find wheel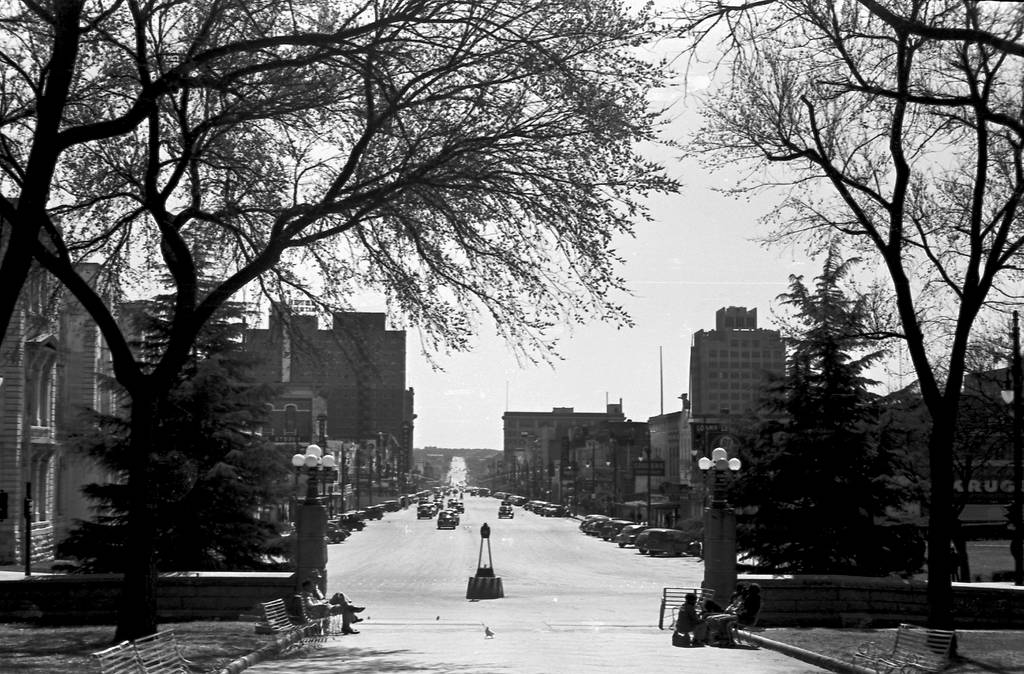
586:531:589:536
